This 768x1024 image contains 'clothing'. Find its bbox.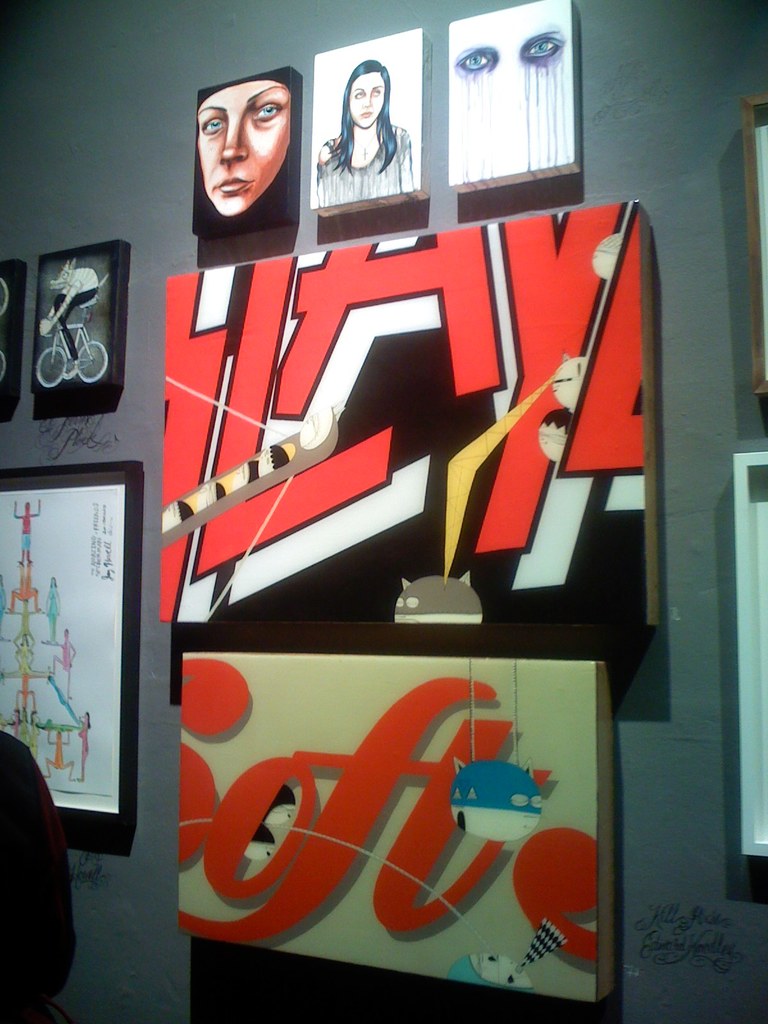
locate(15, 723, 20, 737).
